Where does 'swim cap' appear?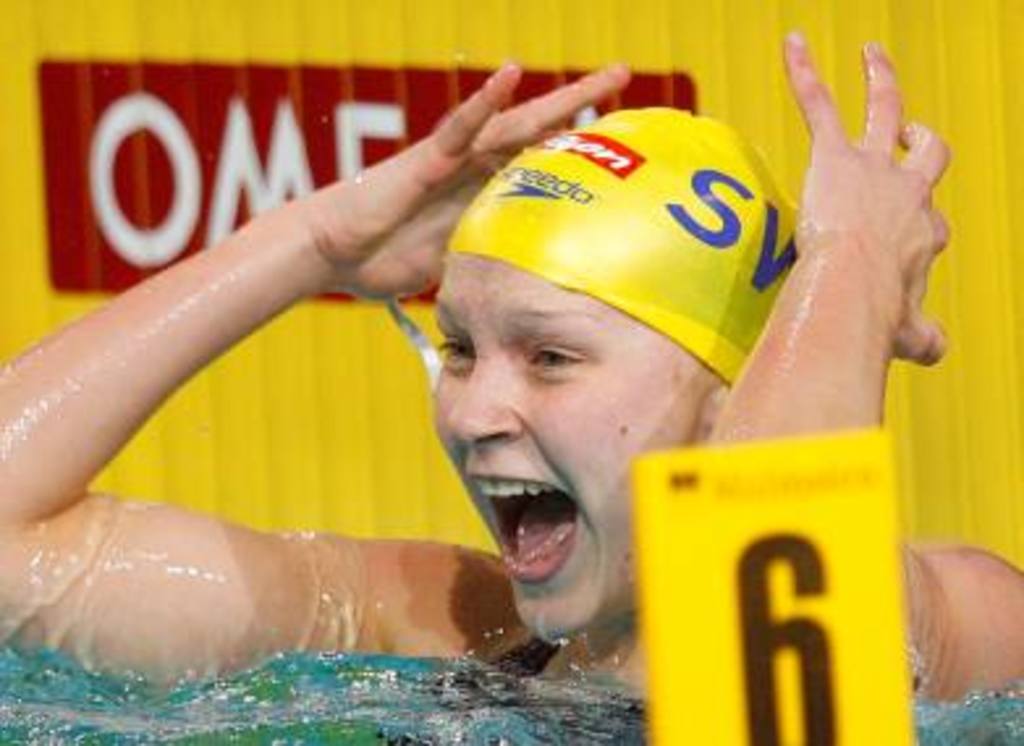
Appears at <bbox>440, 107, 796, 385</bbox>.
